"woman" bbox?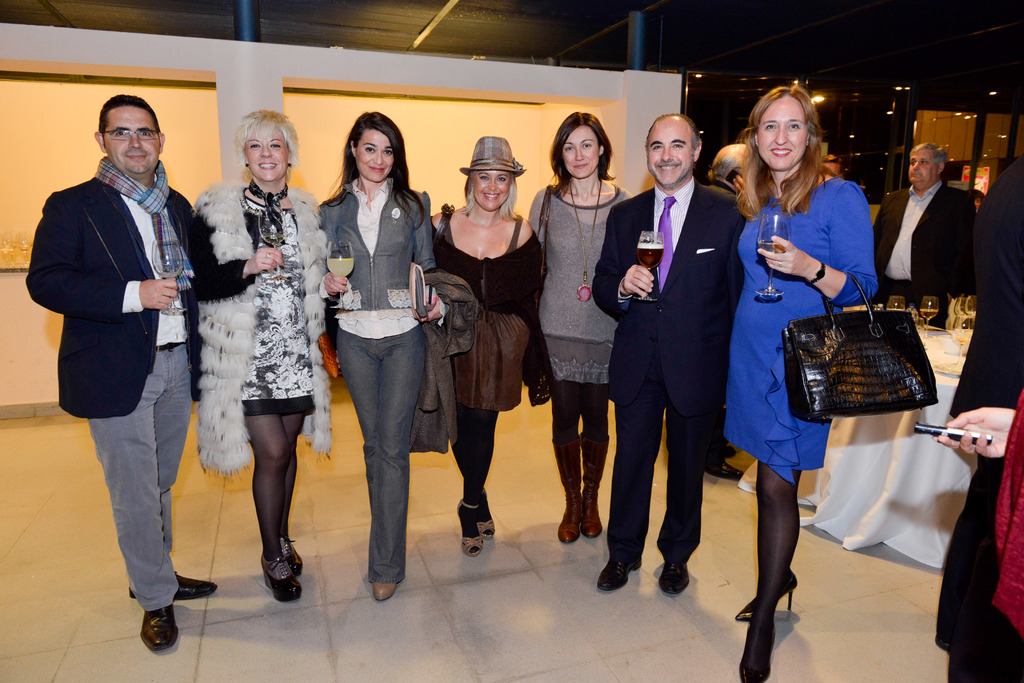
bbox=[188, 97, 328, 602]
